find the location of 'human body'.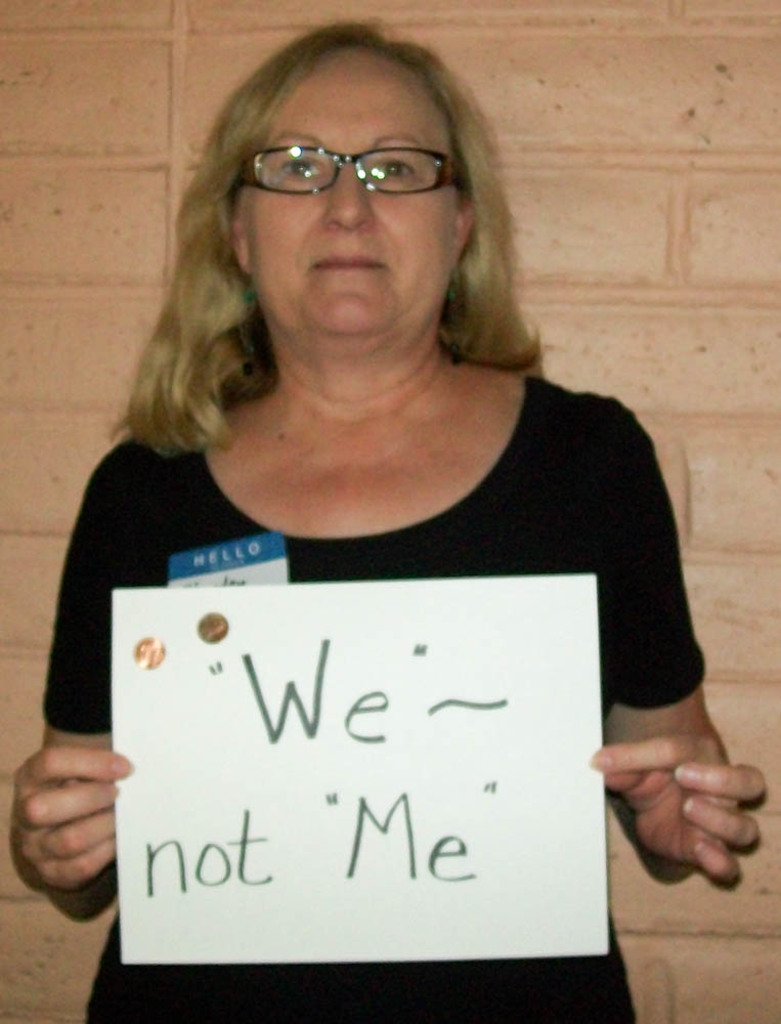
Location: rect(11, 15, 773, 1020).
